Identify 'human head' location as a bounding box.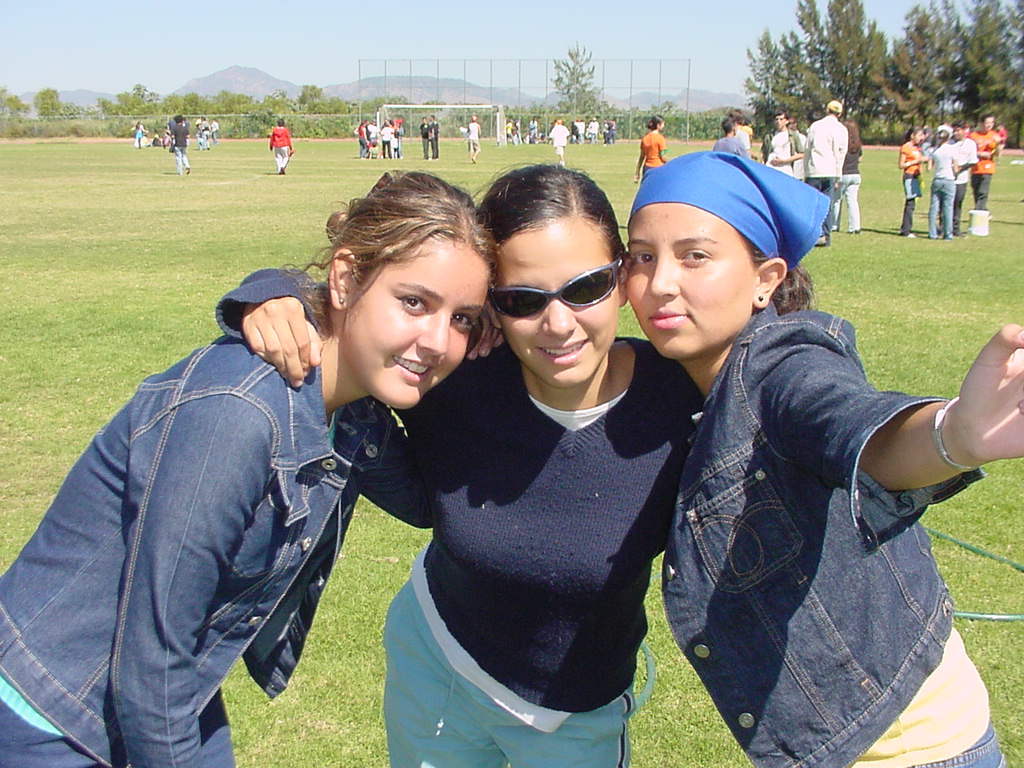
[left=773, top=112, right=787, bottom=132].
